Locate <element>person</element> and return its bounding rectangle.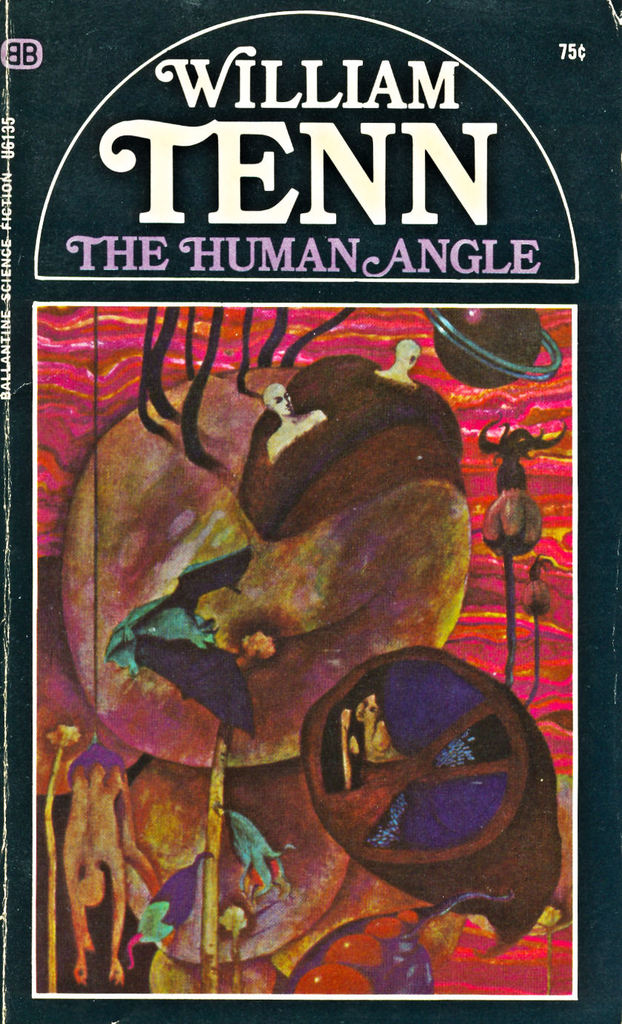
l=62, t=741, r=159, b=986.
